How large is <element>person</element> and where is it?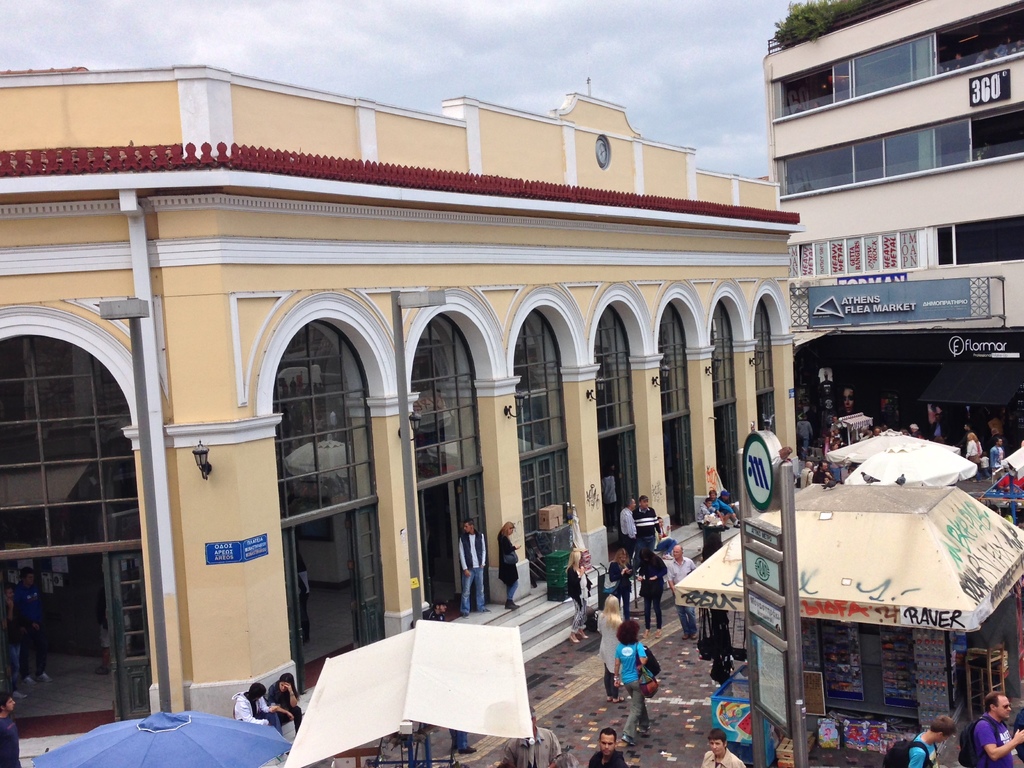
Bounding box: Rect(608, 602, 659, 710).
